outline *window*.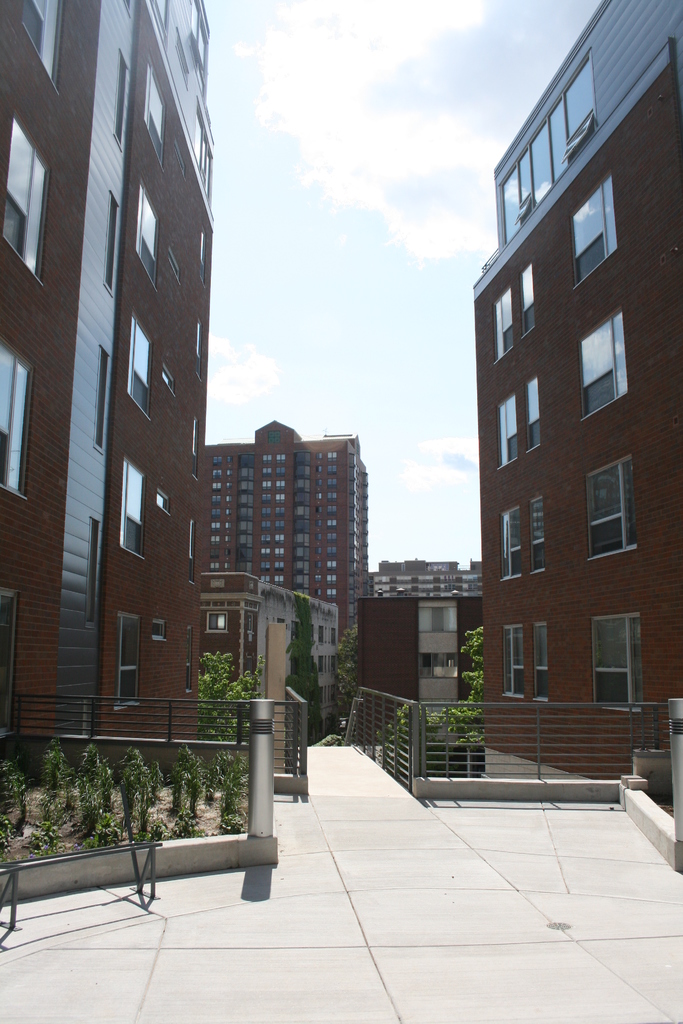
Outline: (502,625,527,700).
